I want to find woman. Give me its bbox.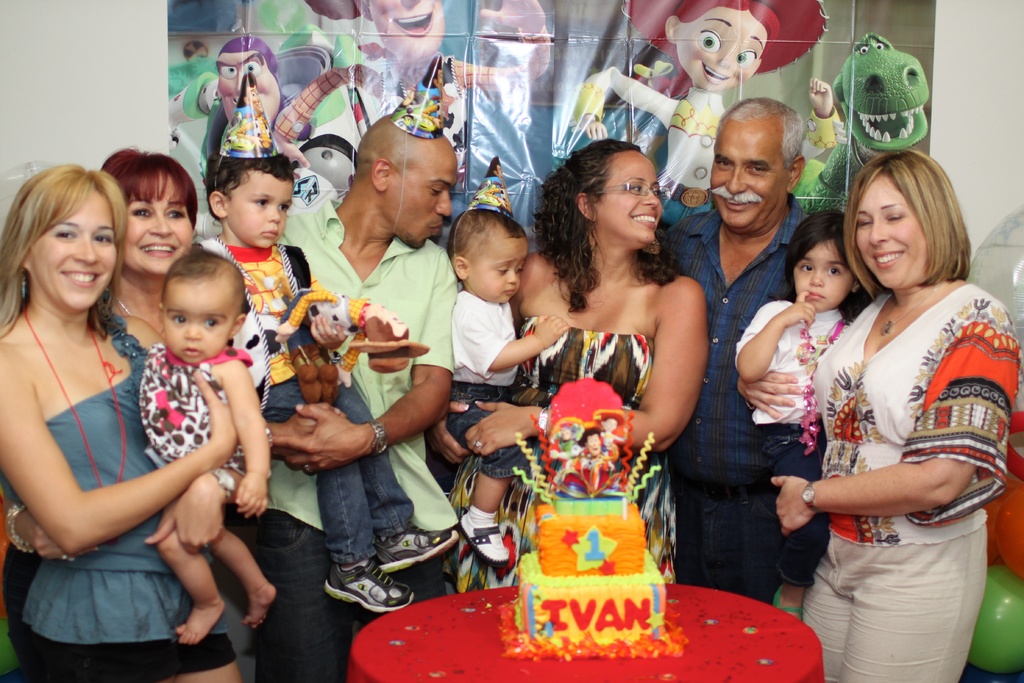
x1=0 y1=162 x2=244 y2=681.
